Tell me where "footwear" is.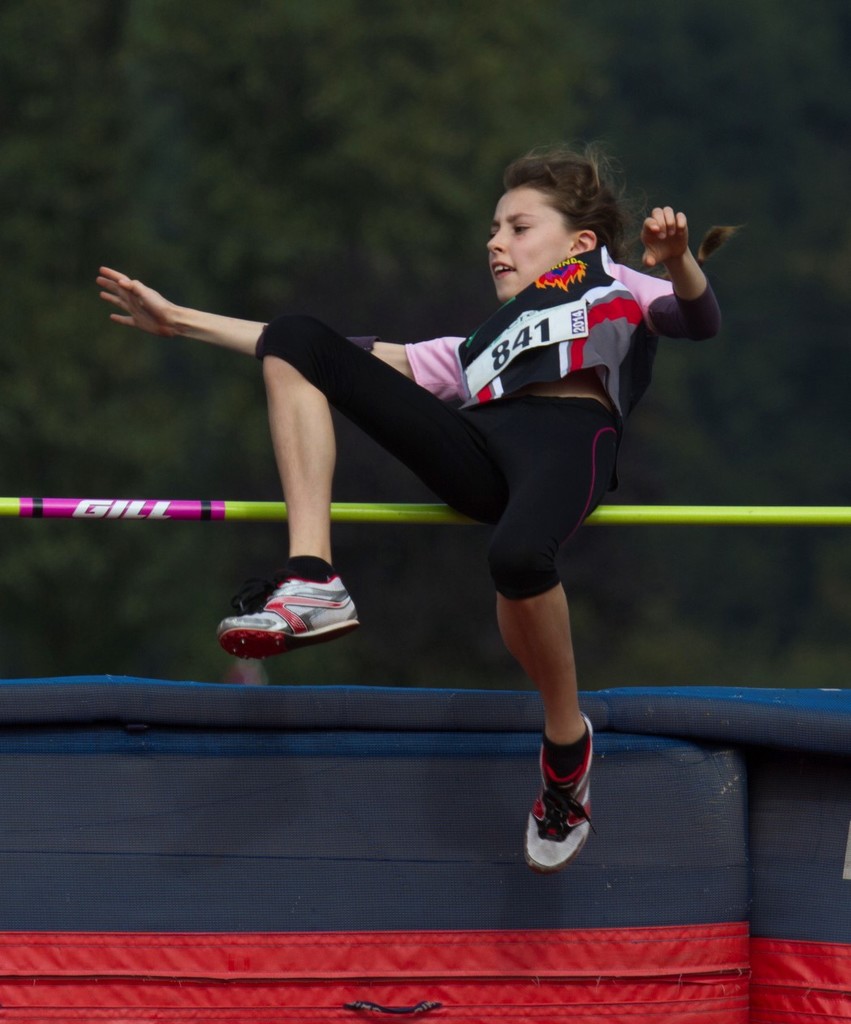
"footwear" is at l=215, t=568, r=363, b=659.
